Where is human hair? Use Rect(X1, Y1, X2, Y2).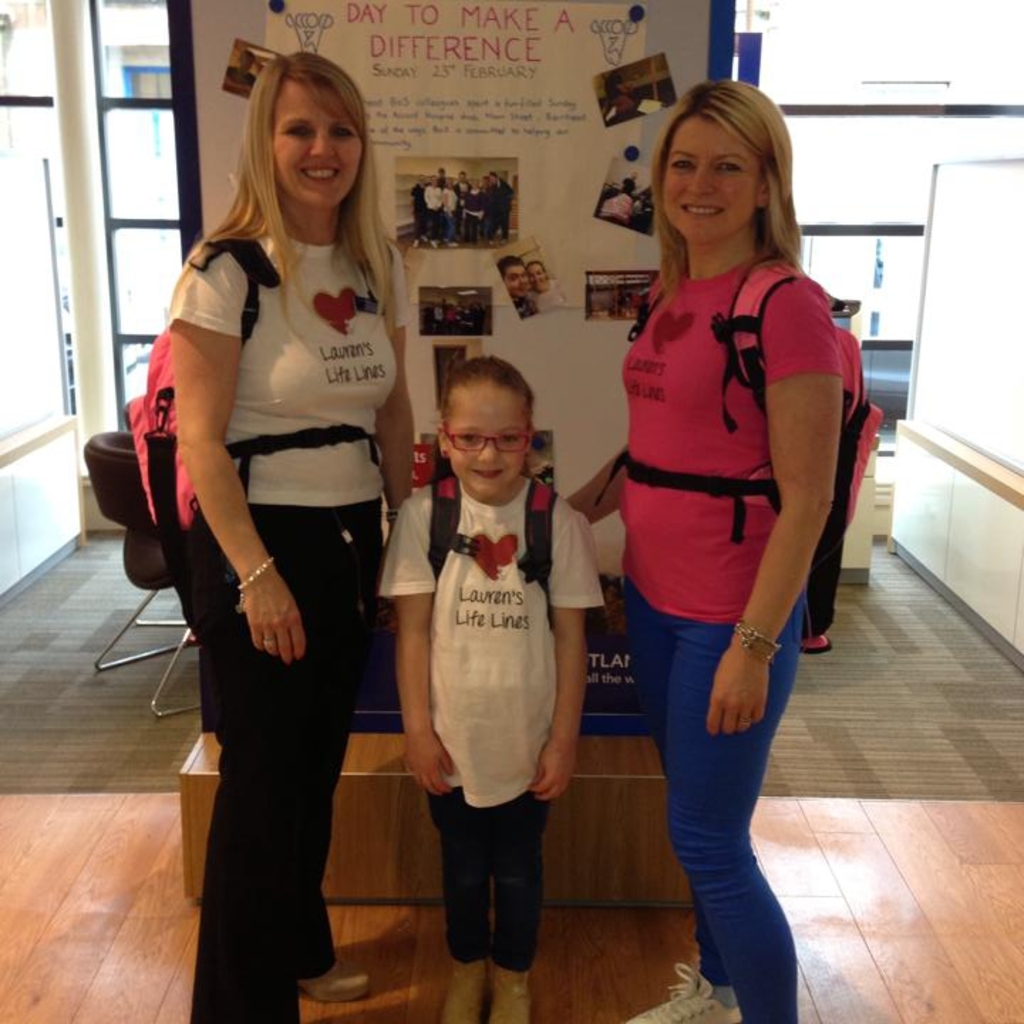
Rect(643, 67, 816, 284).
